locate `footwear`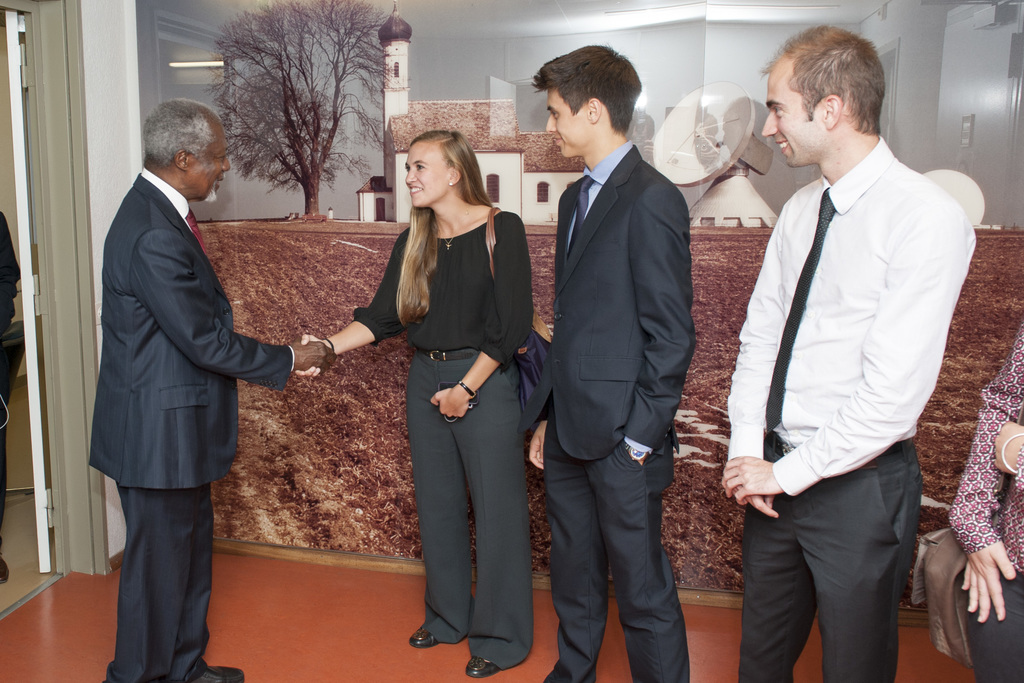
bbox=(177, 663, 246, 682)
